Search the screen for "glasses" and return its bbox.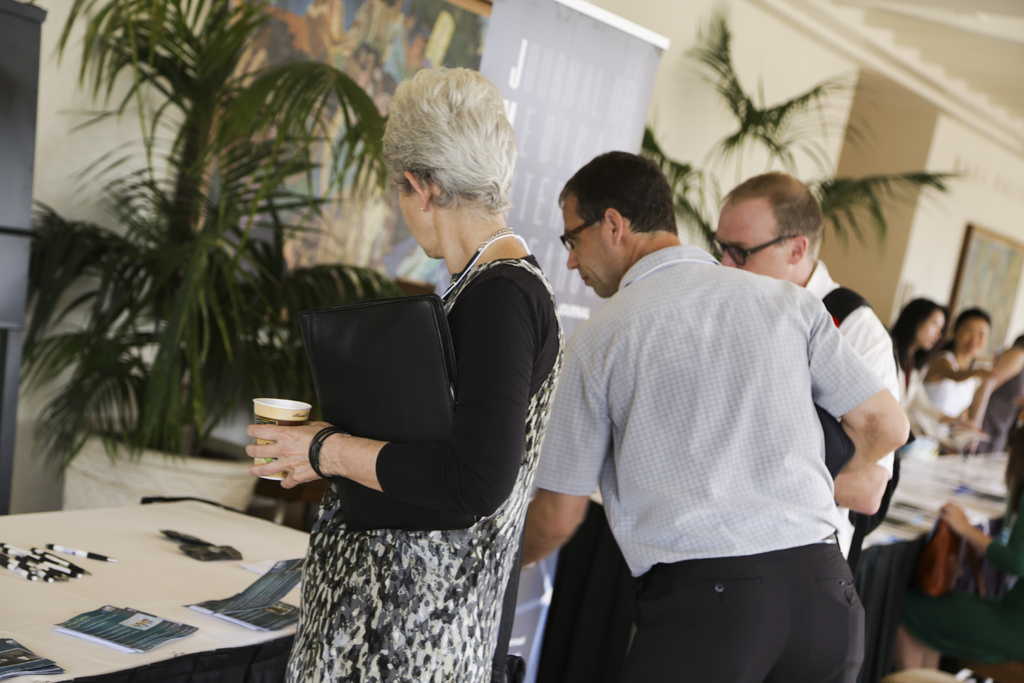
Found: <bbox>708, 229, 800, 264</bbox>.
